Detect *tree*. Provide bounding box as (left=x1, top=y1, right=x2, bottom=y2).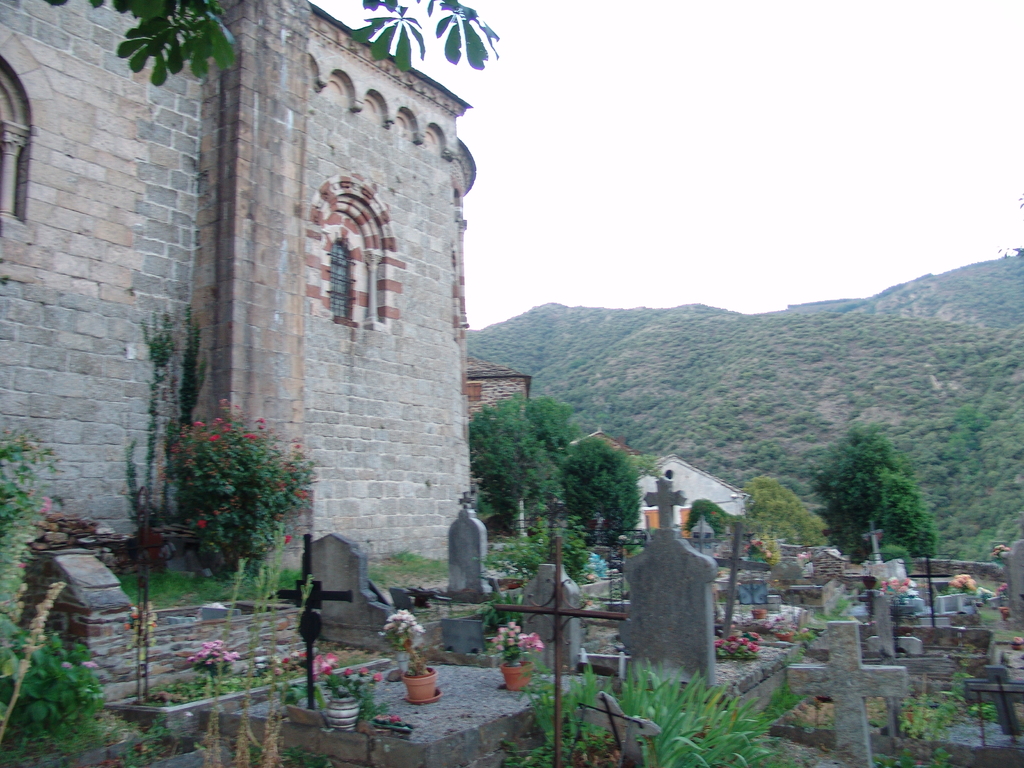
(left=26, top=0, right=502, bottom=90).
